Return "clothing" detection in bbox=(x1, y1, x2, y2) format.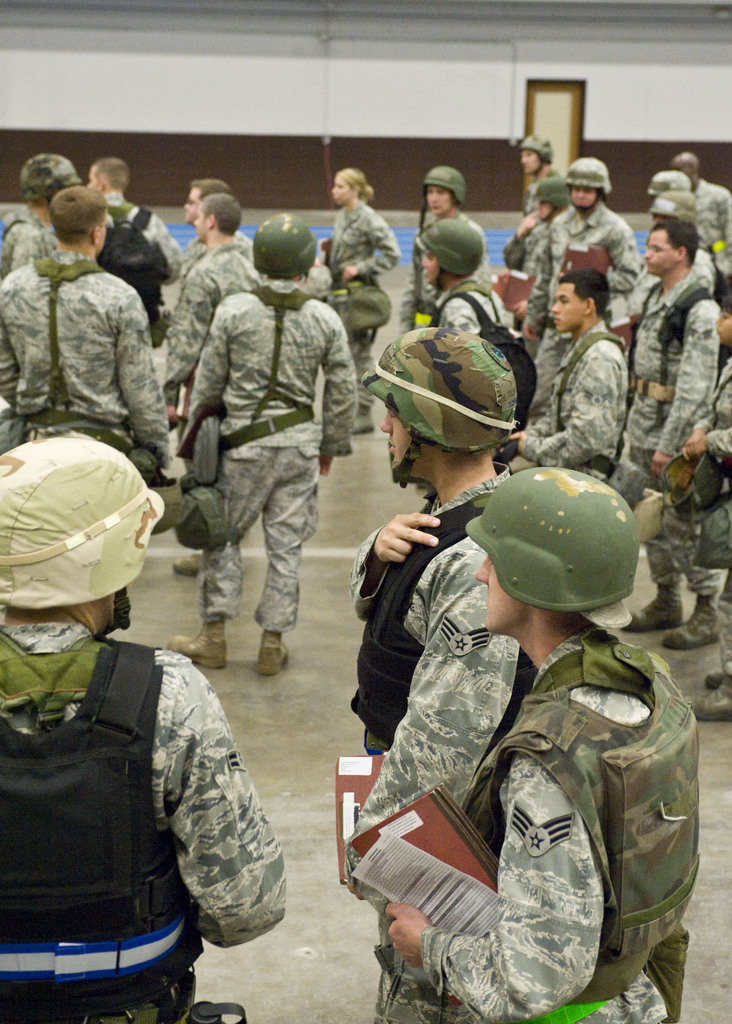
bbox=(0, 621, 290, 1023).
